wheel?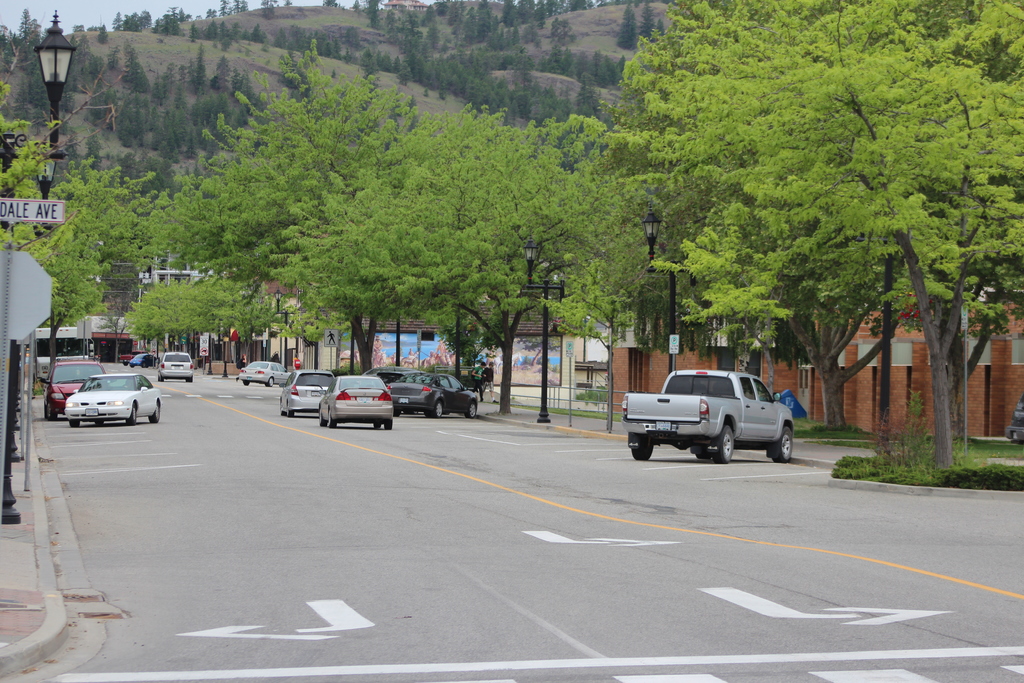
<bbox>631, 432, 656, 461</bbox>
